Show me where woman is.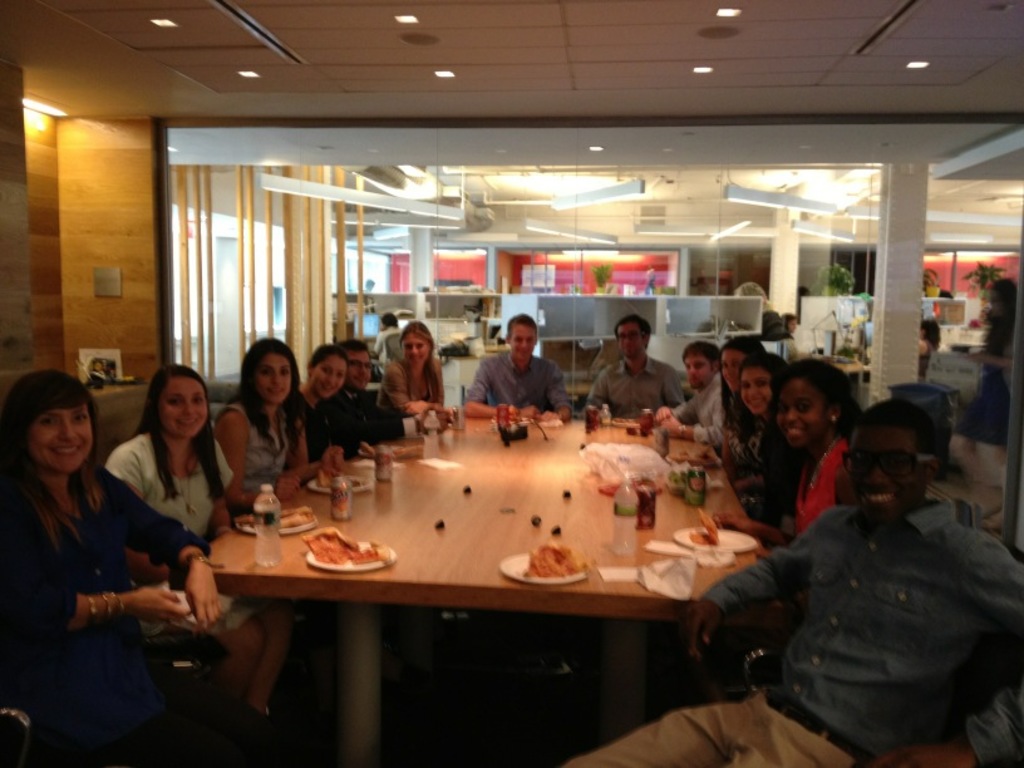
woman is at Rect(211, 338, 326, 496).
